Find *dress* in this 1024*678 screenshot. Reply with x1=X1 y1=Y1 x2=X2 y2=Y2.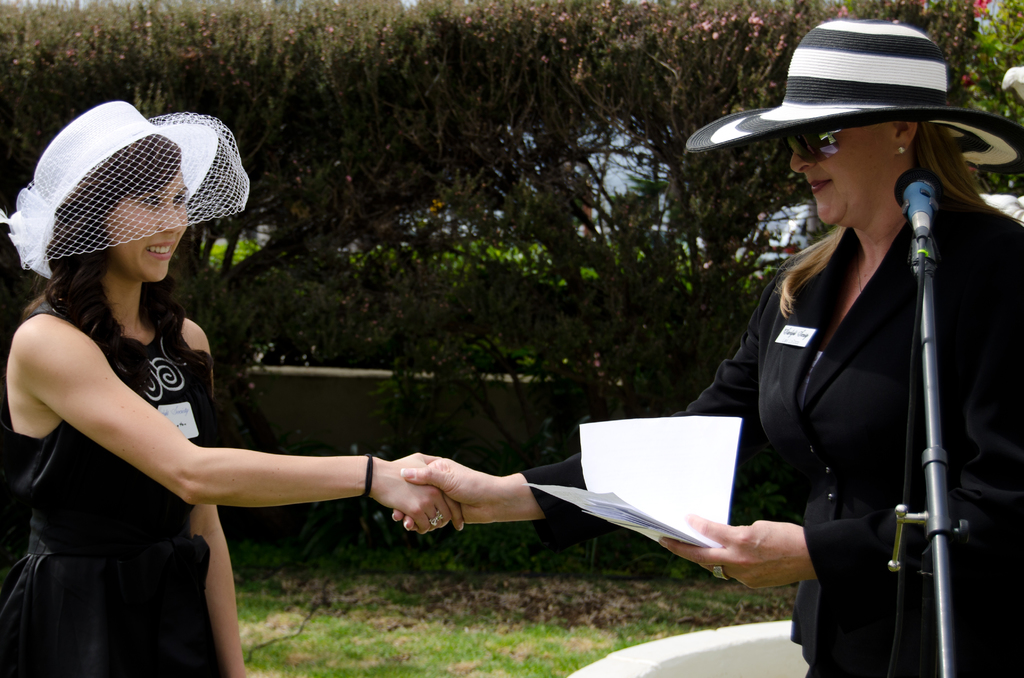
x1=1 y1=298 x2=221 y2=672.
